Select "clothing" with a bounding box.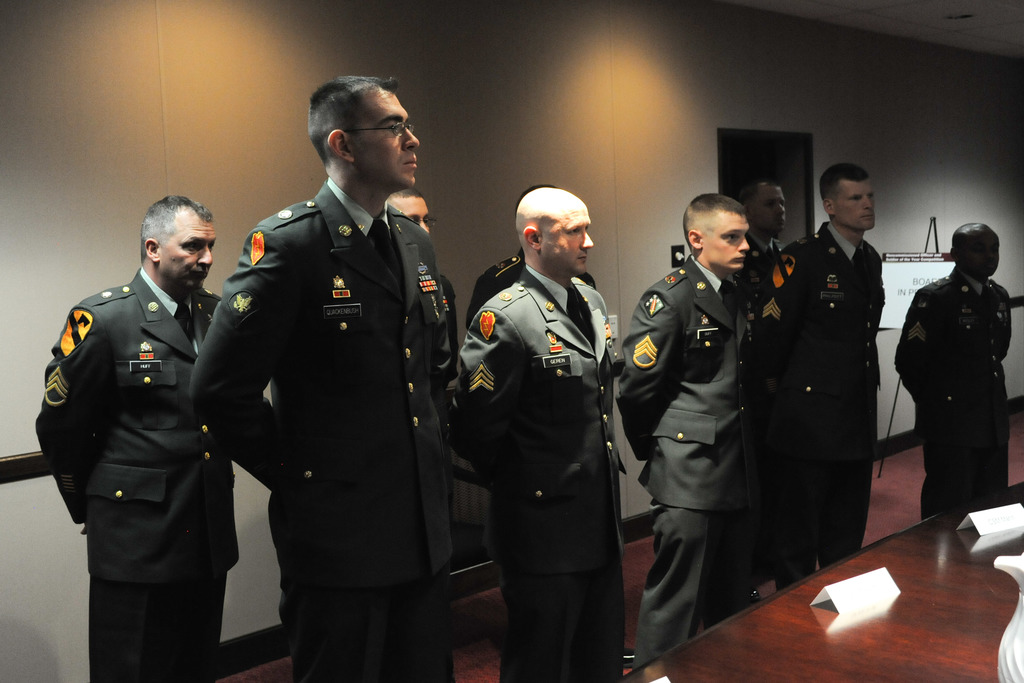
37, 264, 242, 682.
